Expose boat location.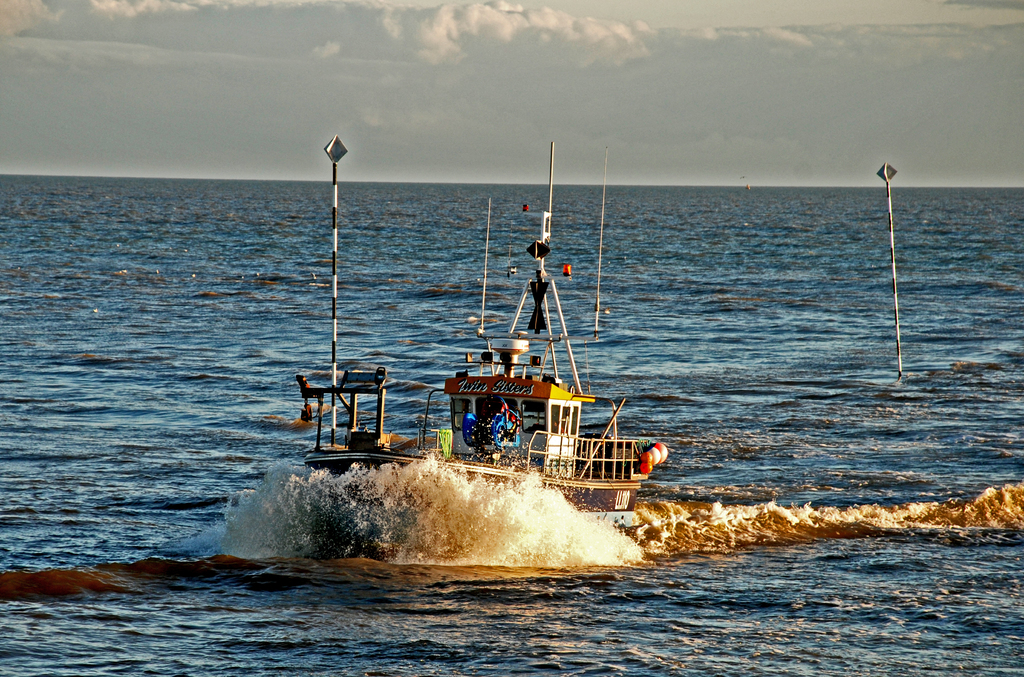
Exposed at (x1=374, y1=158, x2=687, y2=545).
